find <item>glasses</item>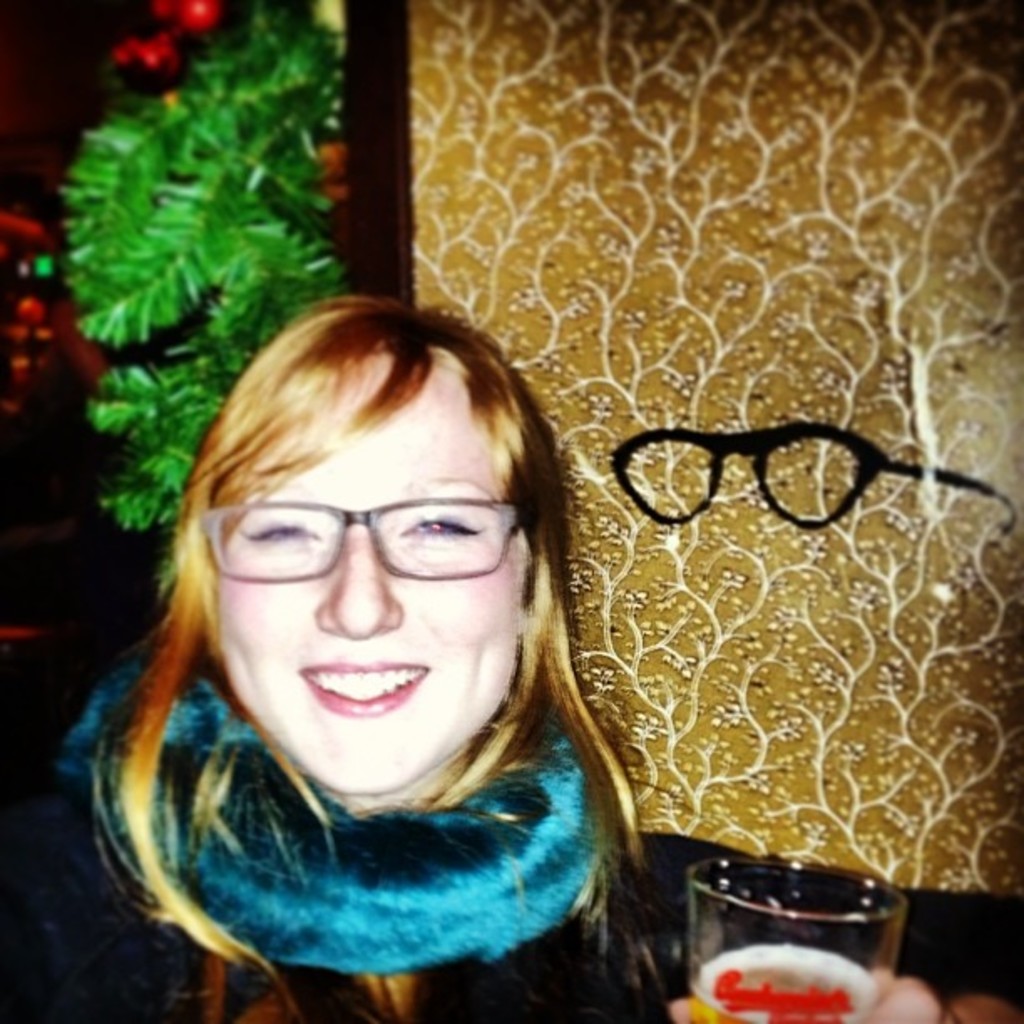
<region>609, 418, 1002, 529</region>
